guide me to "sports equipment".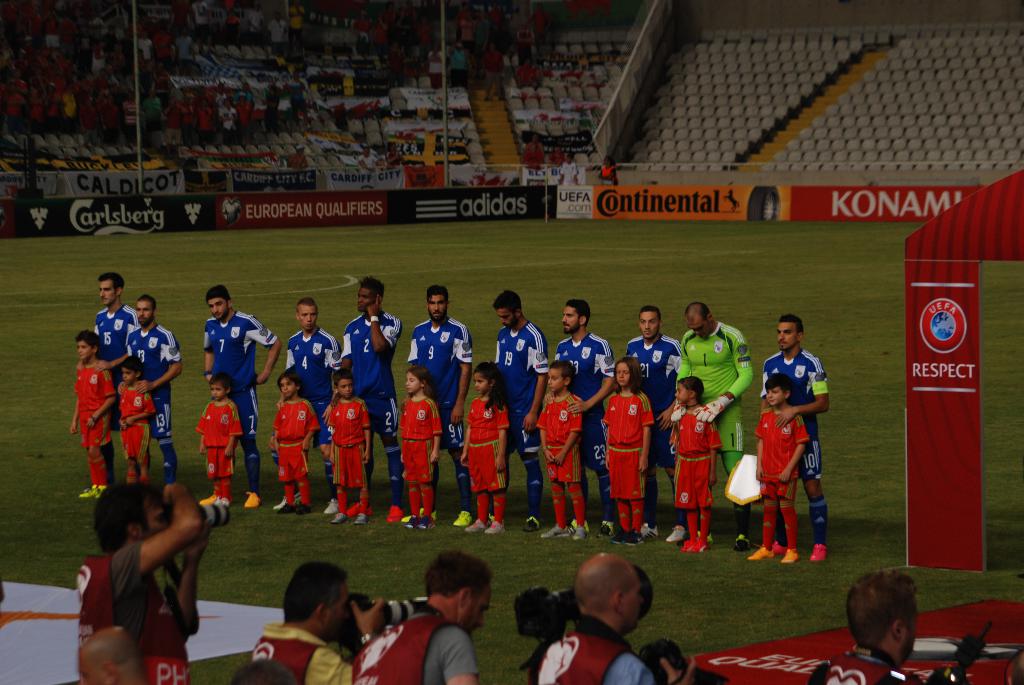
Guidance: box=[559, 516, 589, 536].
